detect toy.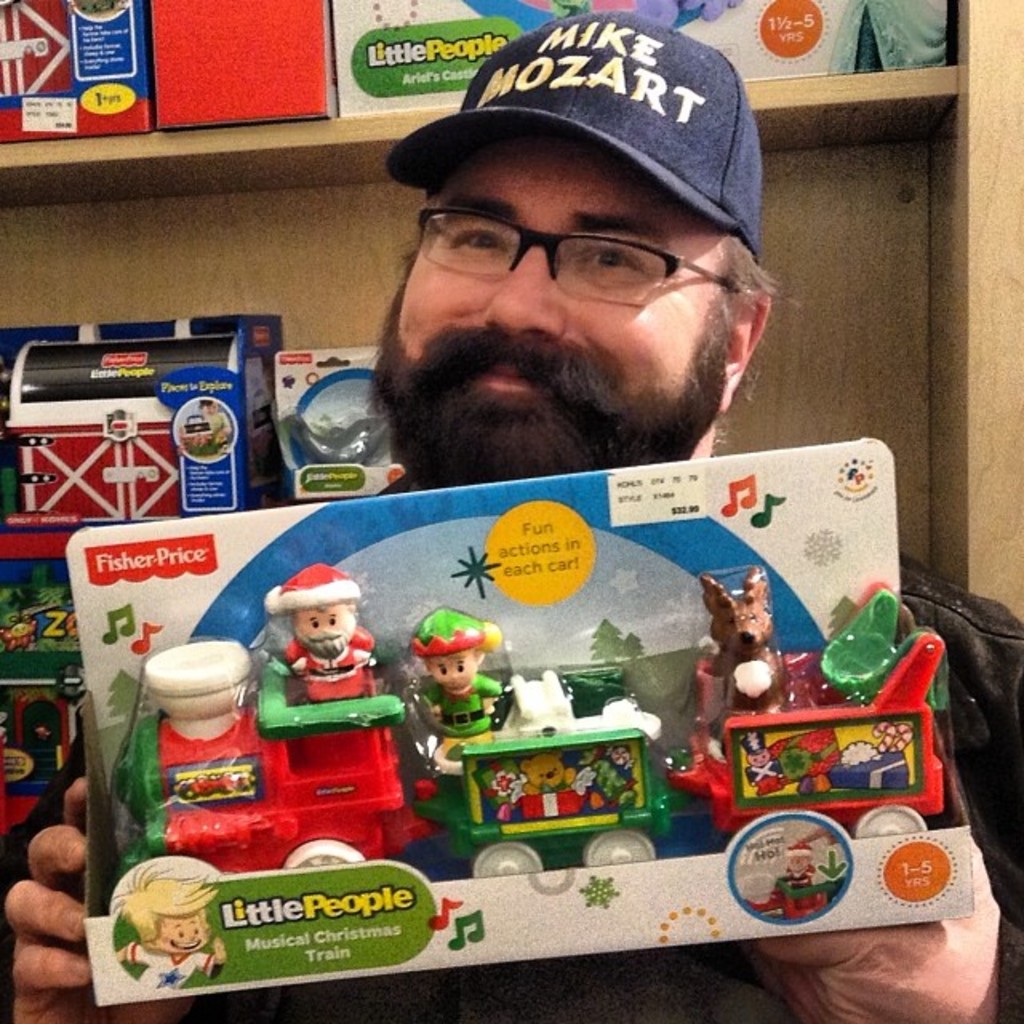
Detected at bbox=[672, 566, 952, 838].
